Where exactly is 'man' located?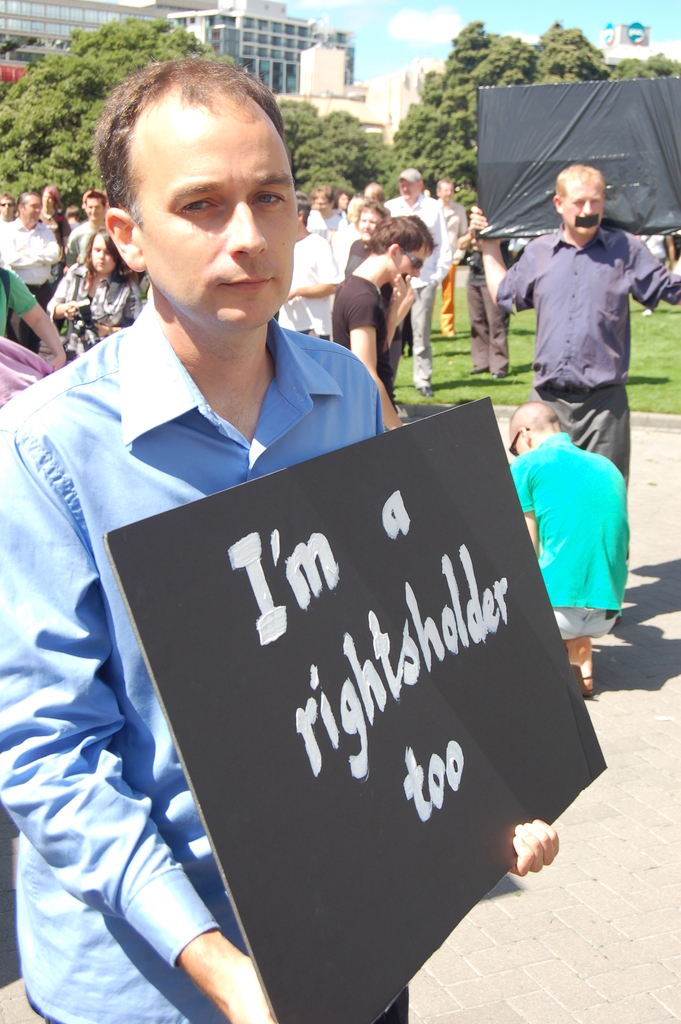
Its bounding box is bbox(308, 183, 349, 250).
